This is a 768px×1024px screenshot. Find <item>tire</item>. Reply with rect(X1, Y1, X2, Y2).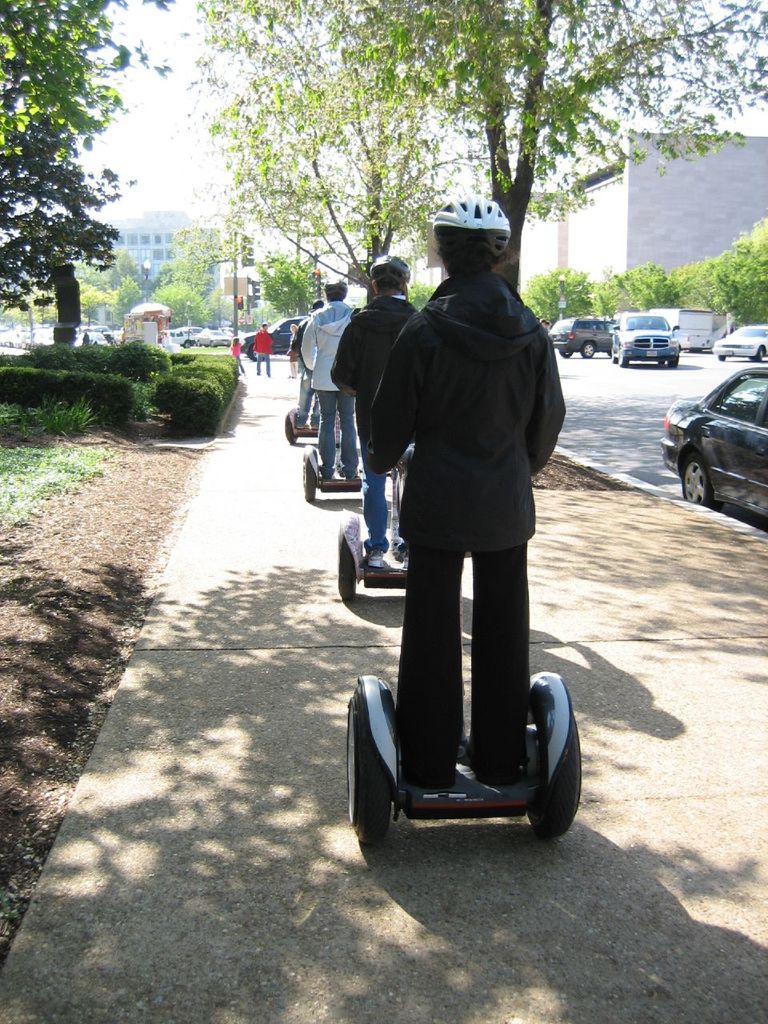
rect(248, 342, 266, 364).
